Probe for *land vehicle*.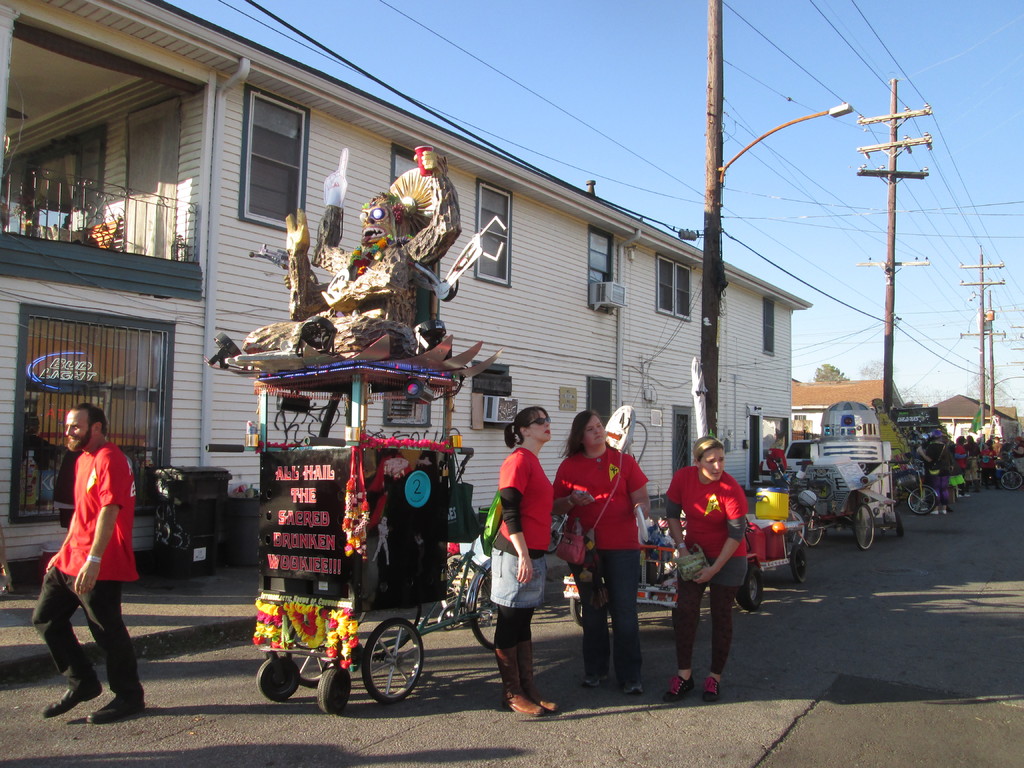
Probe result: box=[727, 518, 809, 610].
